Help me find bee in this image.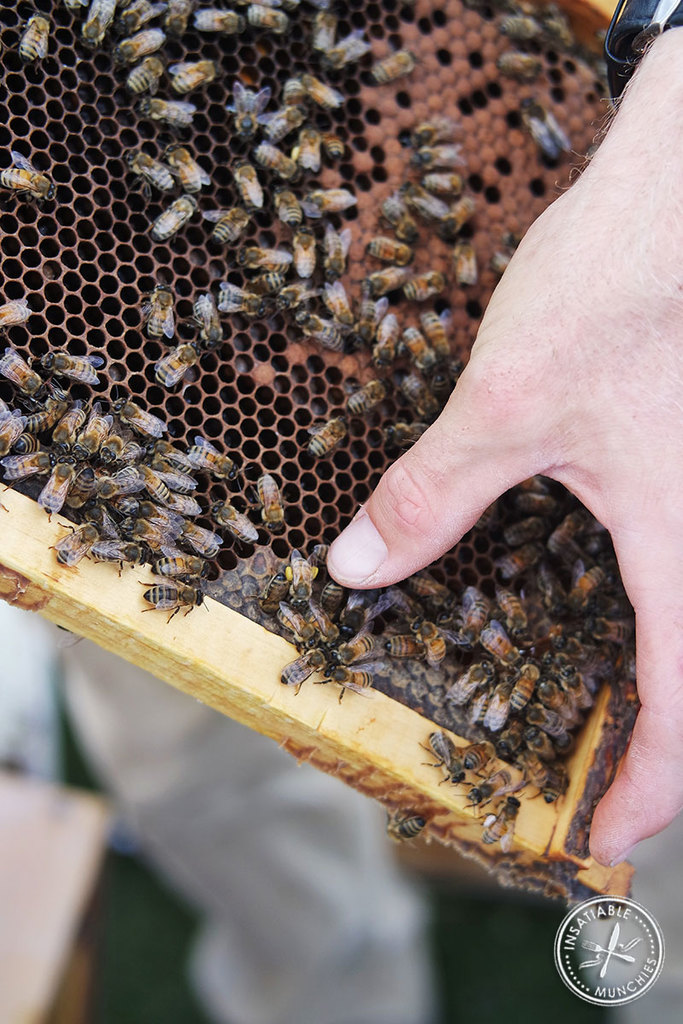
Found it: locate(482, 617, 520, 673).
